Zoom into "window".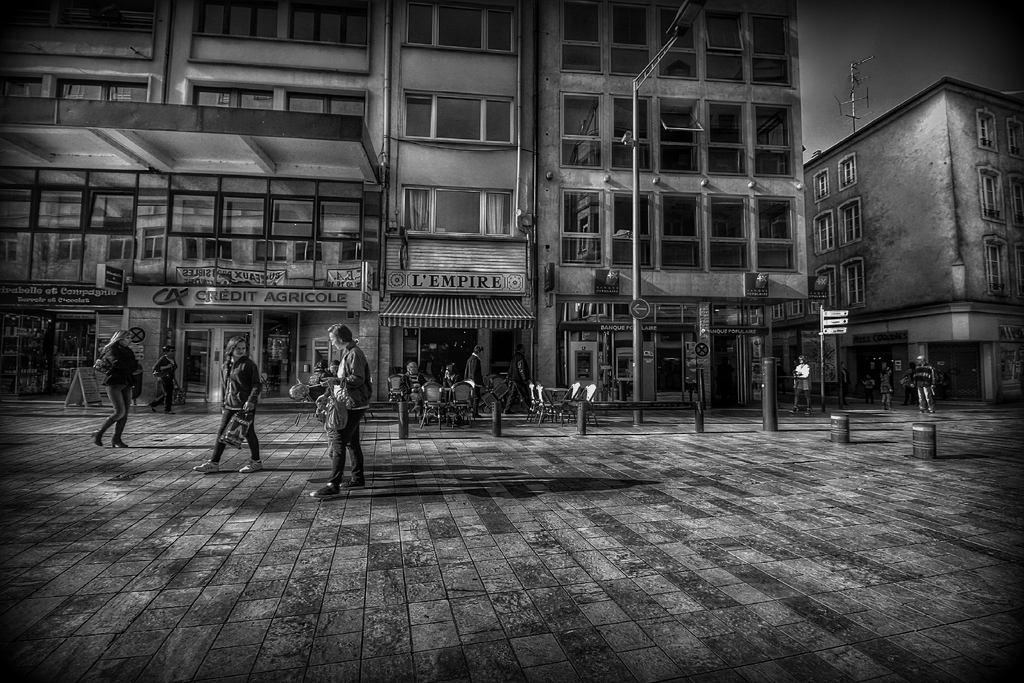
Zoom target: <region>980, 169, 1005, 227</region>.
